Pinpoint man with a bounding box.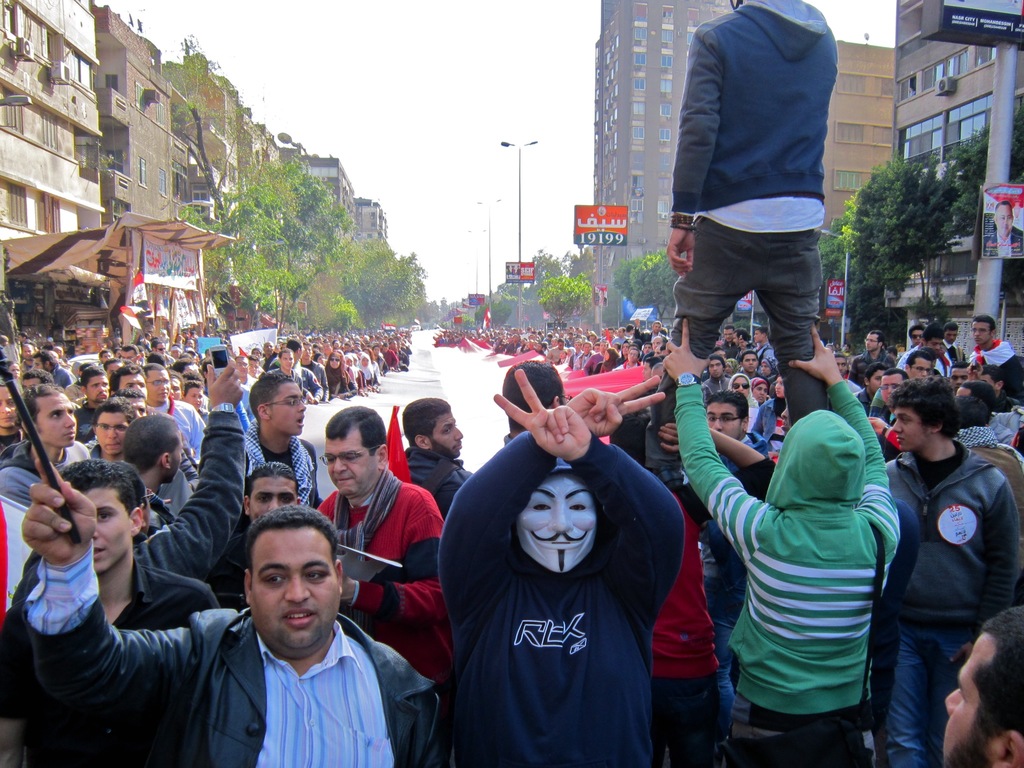
crop(287, 338, 303, 360).
